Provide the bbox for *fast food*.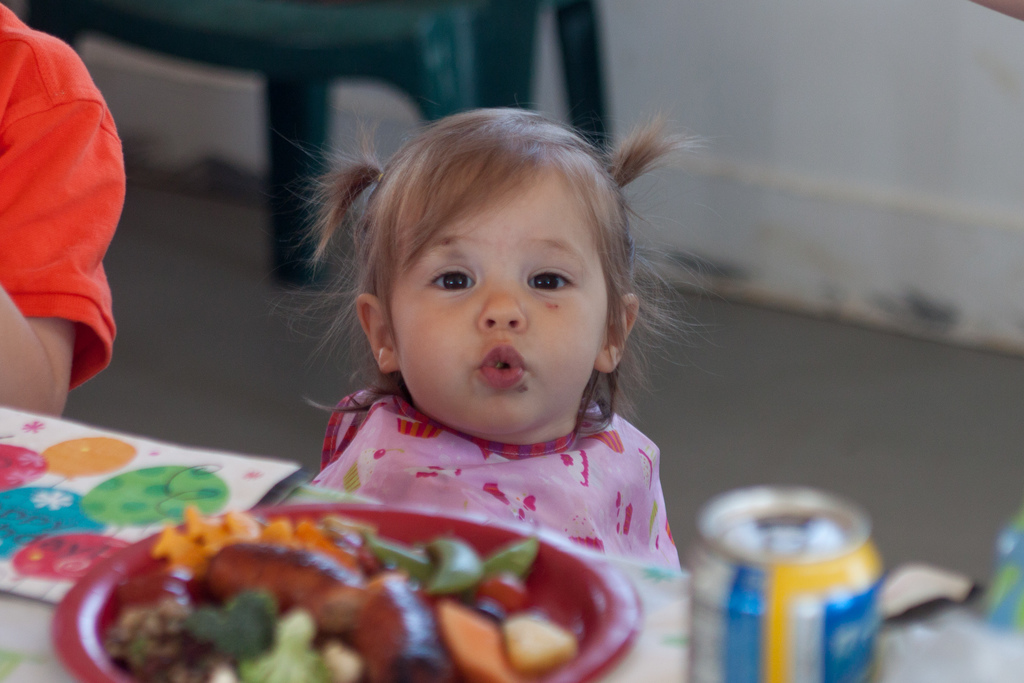
[x1=44, y1=500, x2=614, y2=668].
